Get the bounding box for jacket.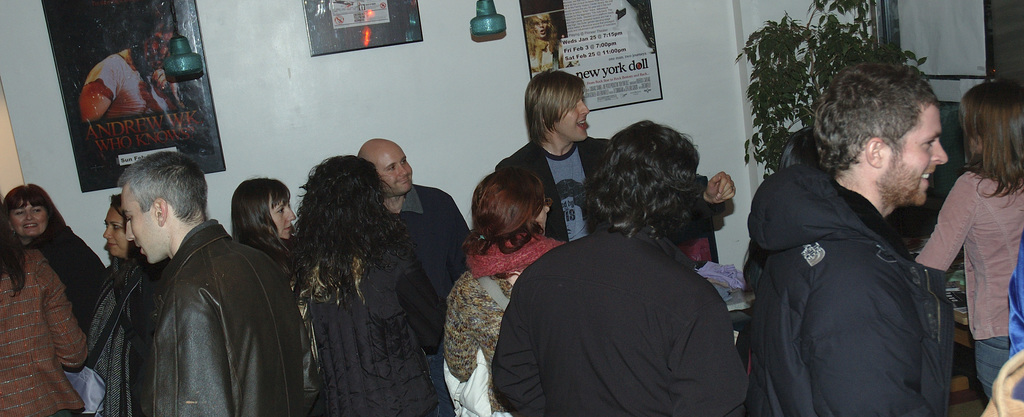
locate(155, 217, 308, 416).
